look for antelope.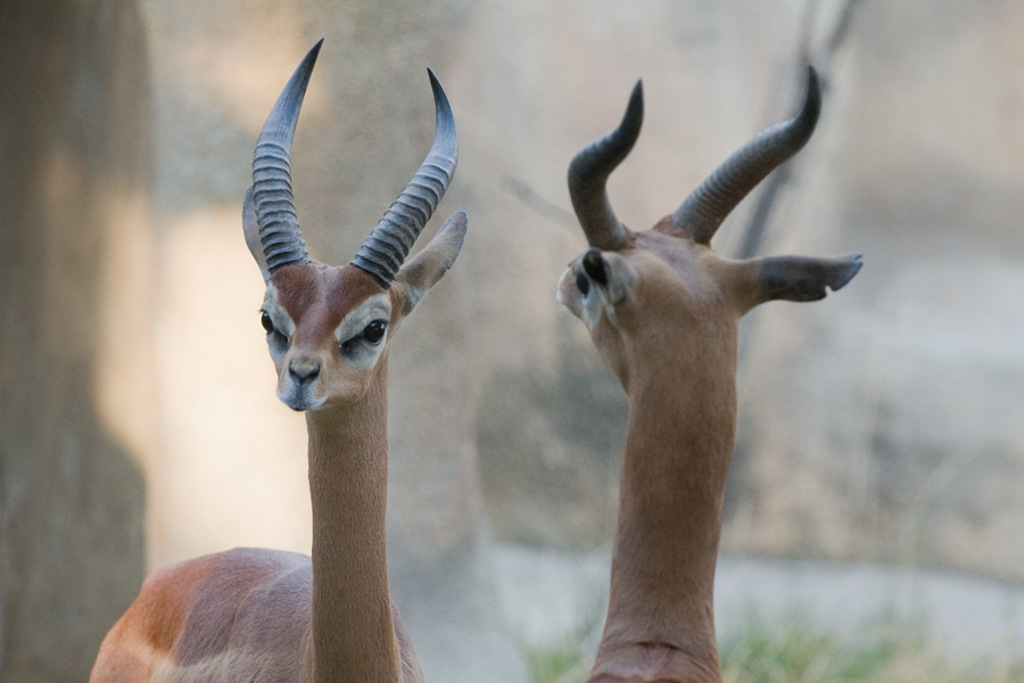
Found: rect(559, 64, 865, 682).
